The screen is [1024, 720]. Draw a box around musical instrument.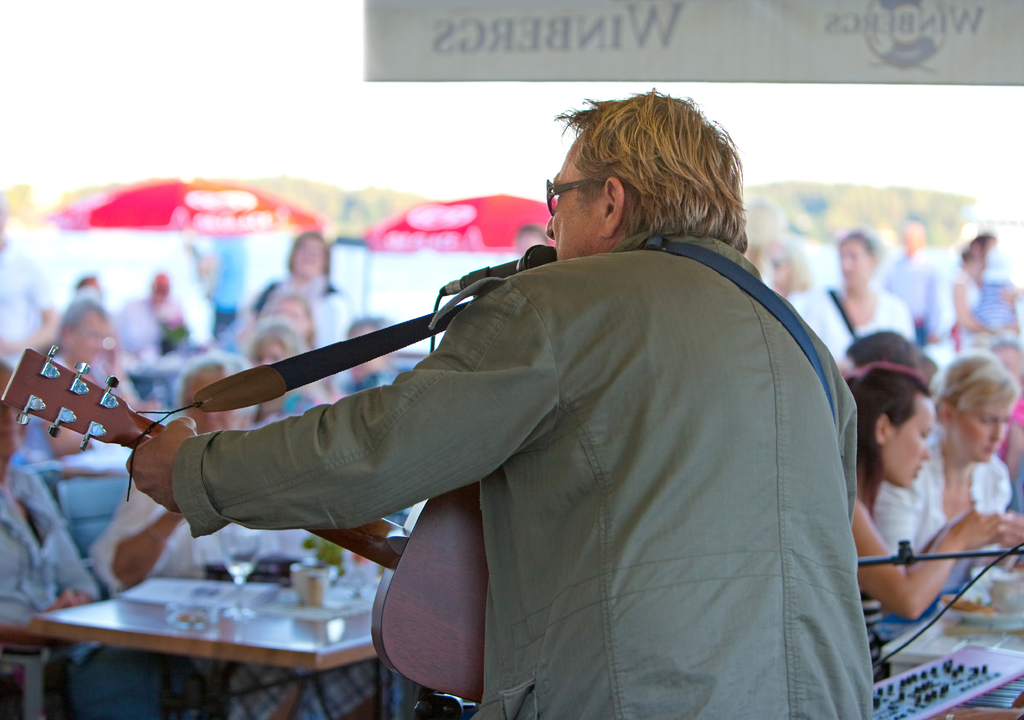
(left=855, top=539, right=1023, bottom=719).
